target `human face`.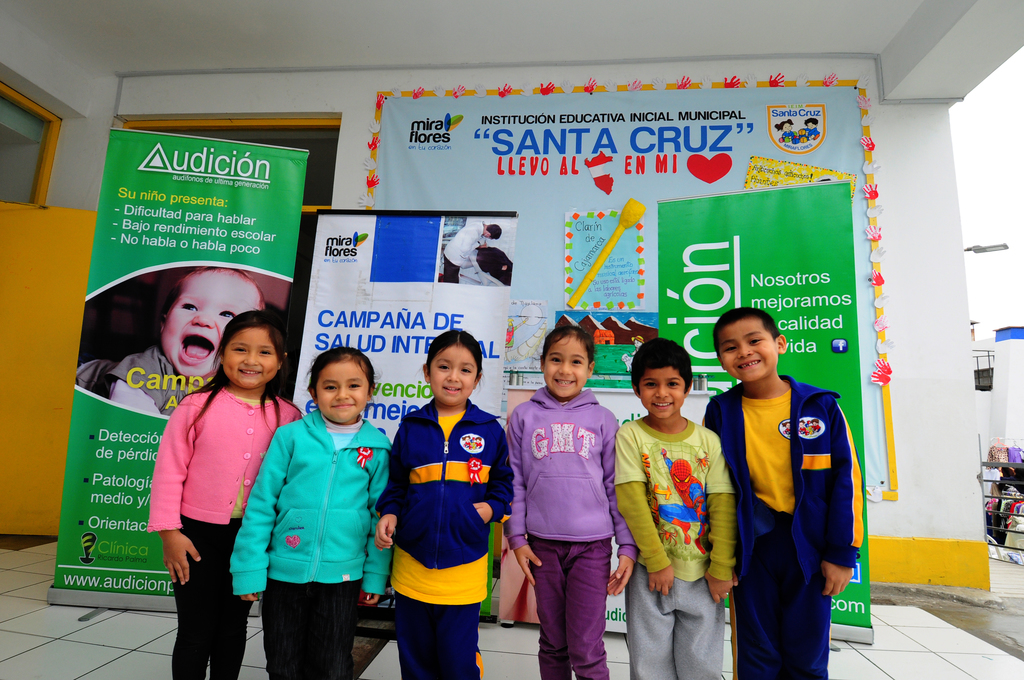
Target region: crop(317, 366, 371, 419).
